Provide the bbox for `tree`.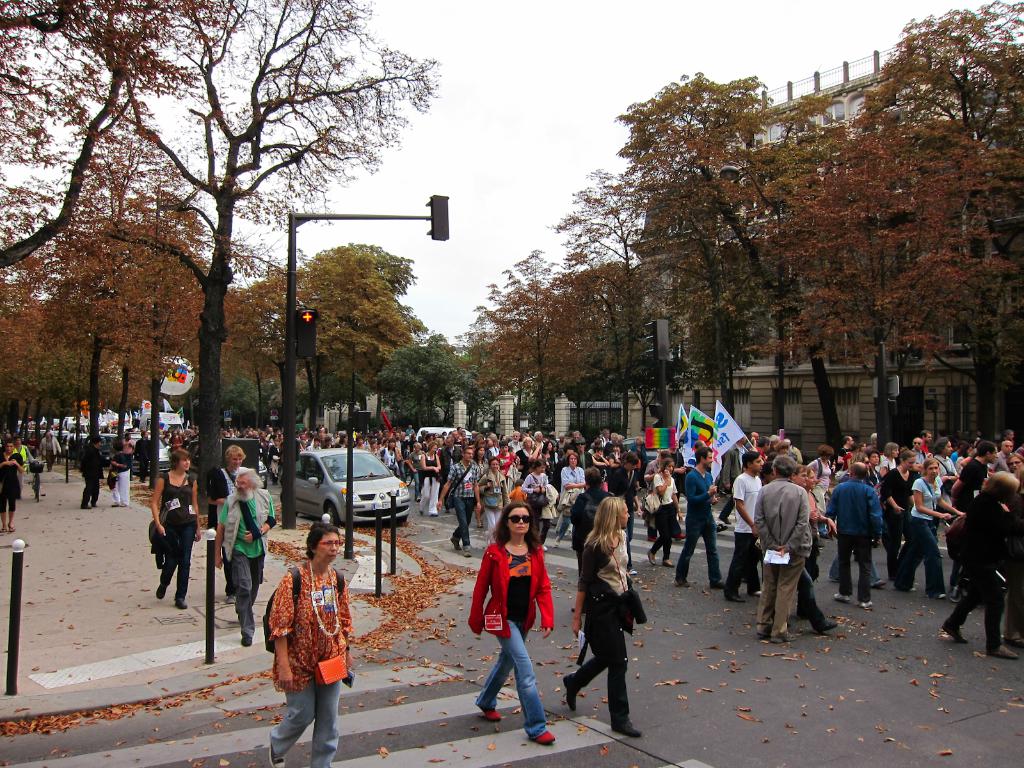
x1=62, y1=1, x2=447, y2=516.
